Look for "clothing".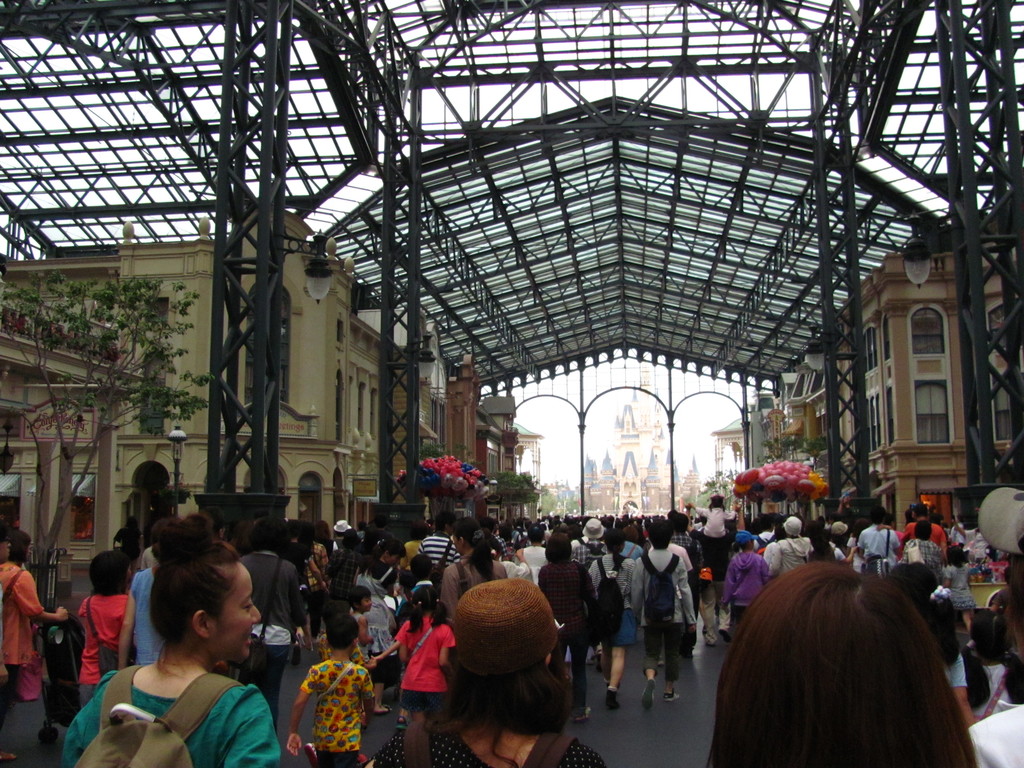
Found: {"left": 729, "top": 603, "right": 744, "bottom": 628}.
